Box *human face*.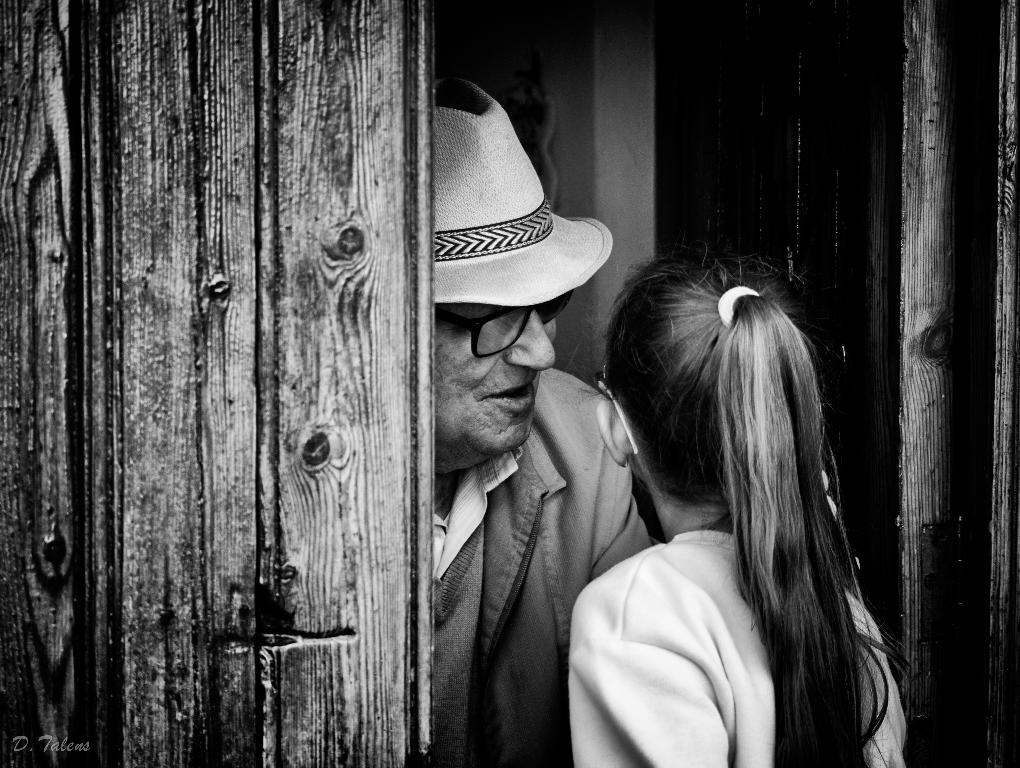
{"left": 437, "top": 303, "right": 558, "bottom": 459}.
